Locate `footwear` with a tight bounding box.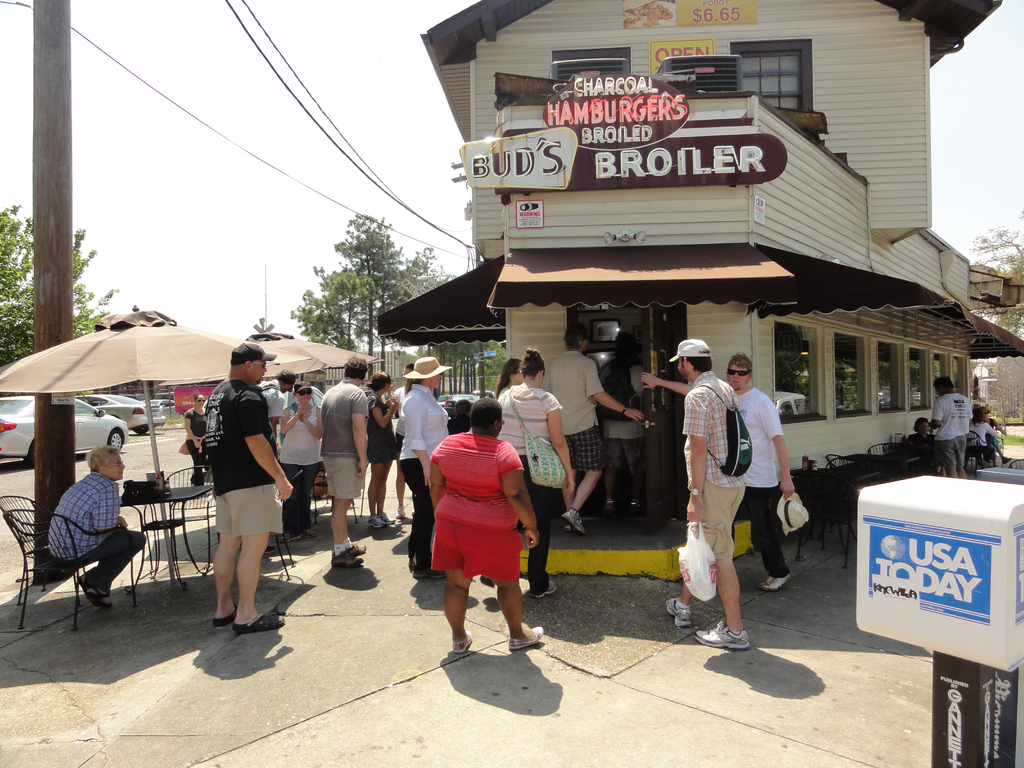
369/517/376/531.
